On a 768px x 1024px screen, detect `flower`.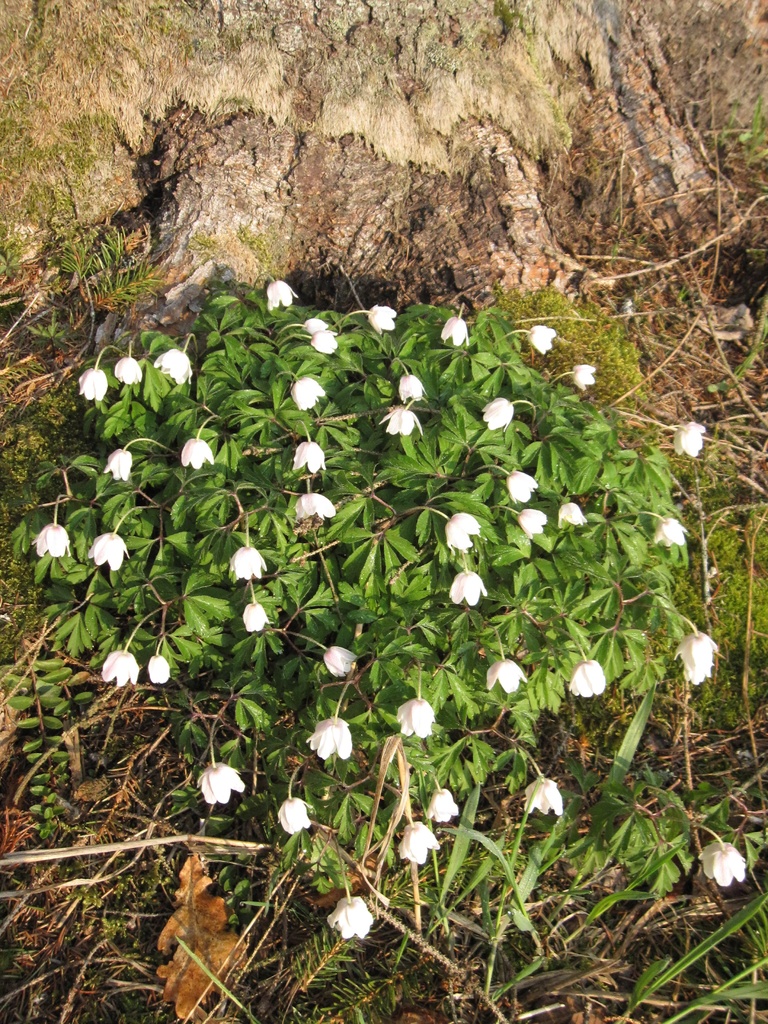
crop(438, 314, 472, 348).
